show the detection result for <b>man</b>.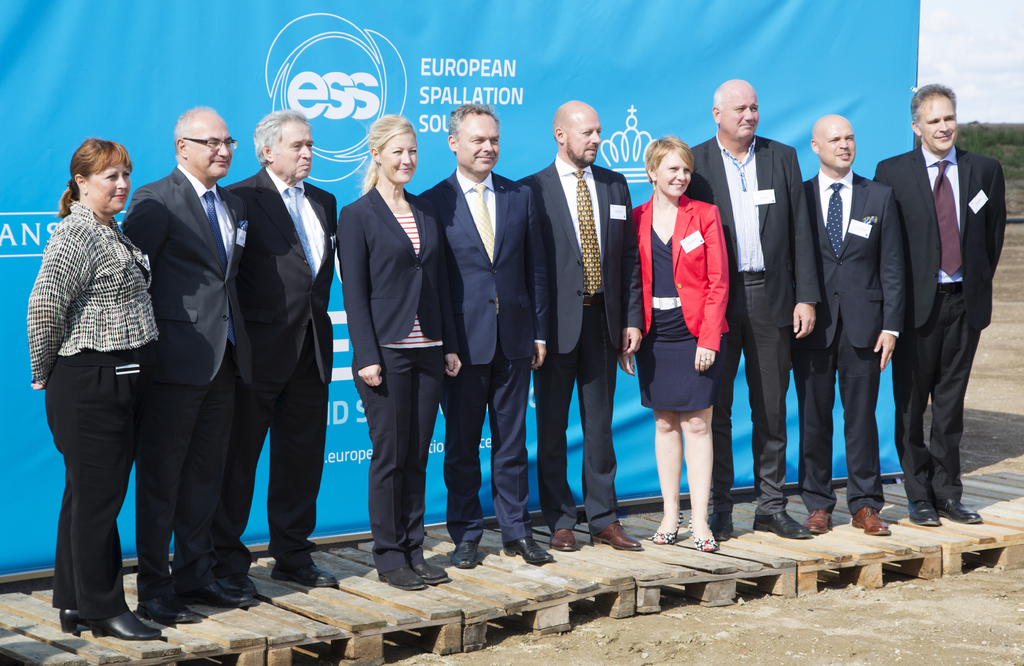
region(118, 110, 259, 633).
